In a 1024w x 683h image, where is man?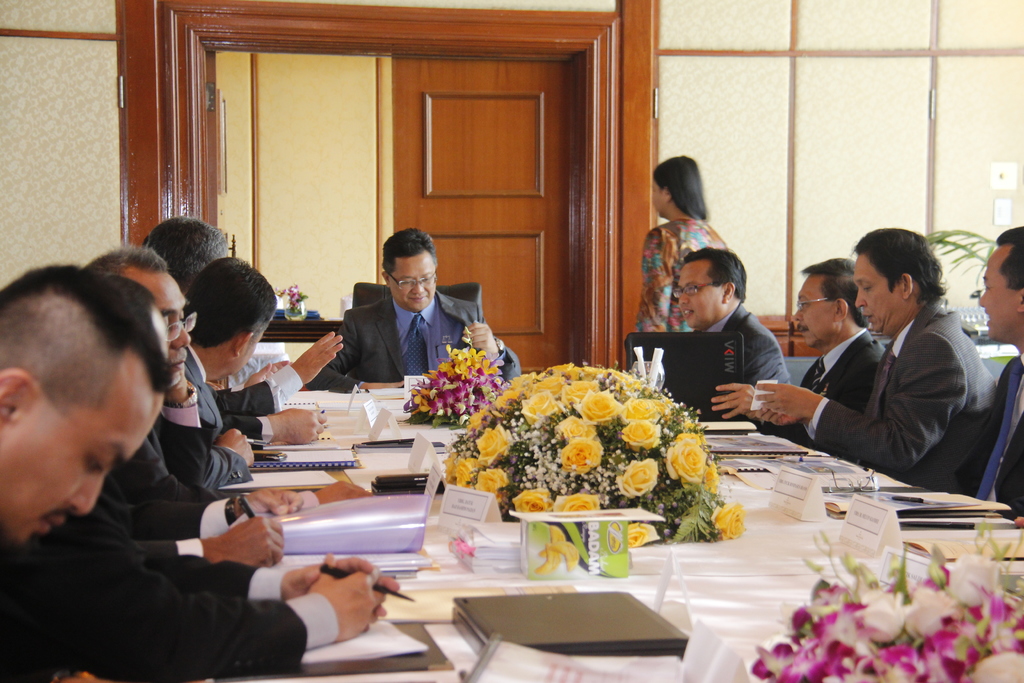
bbox(0, 262, 394, 682).
